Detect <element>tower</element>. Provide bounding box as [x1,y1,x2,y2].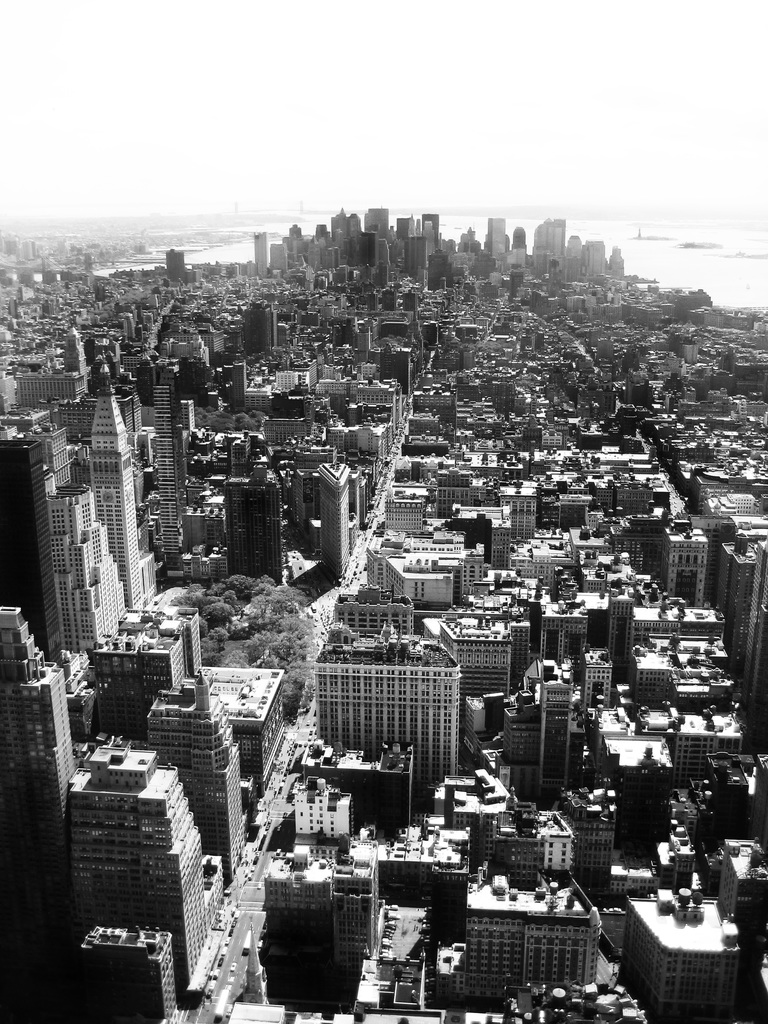
[97,609,193,735].
